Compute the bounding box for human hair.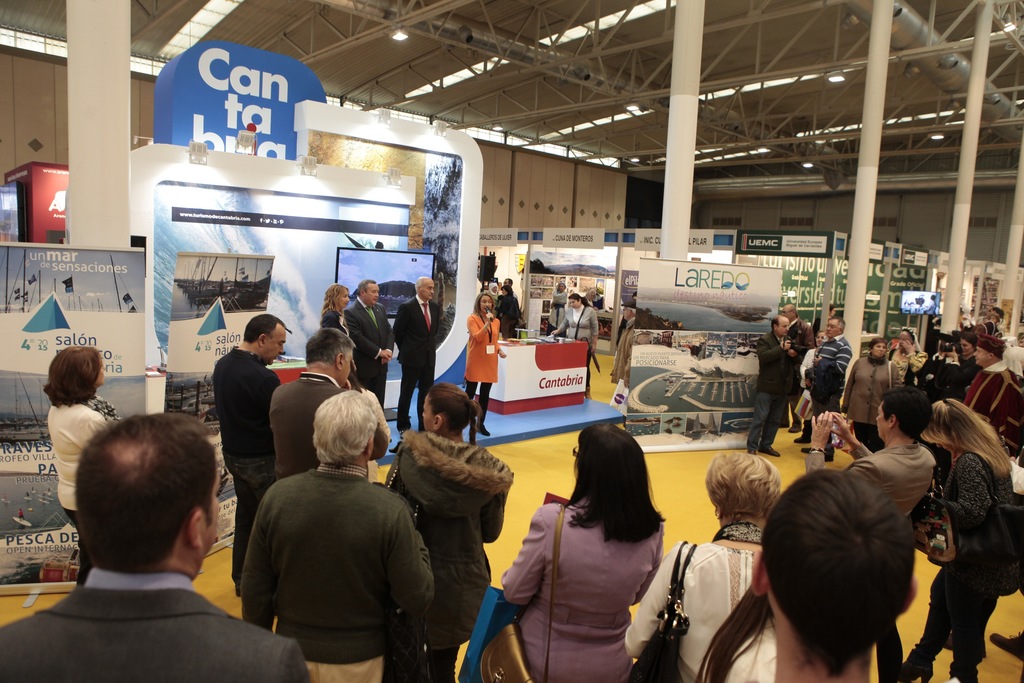
region(868, 333, 890, 349).
